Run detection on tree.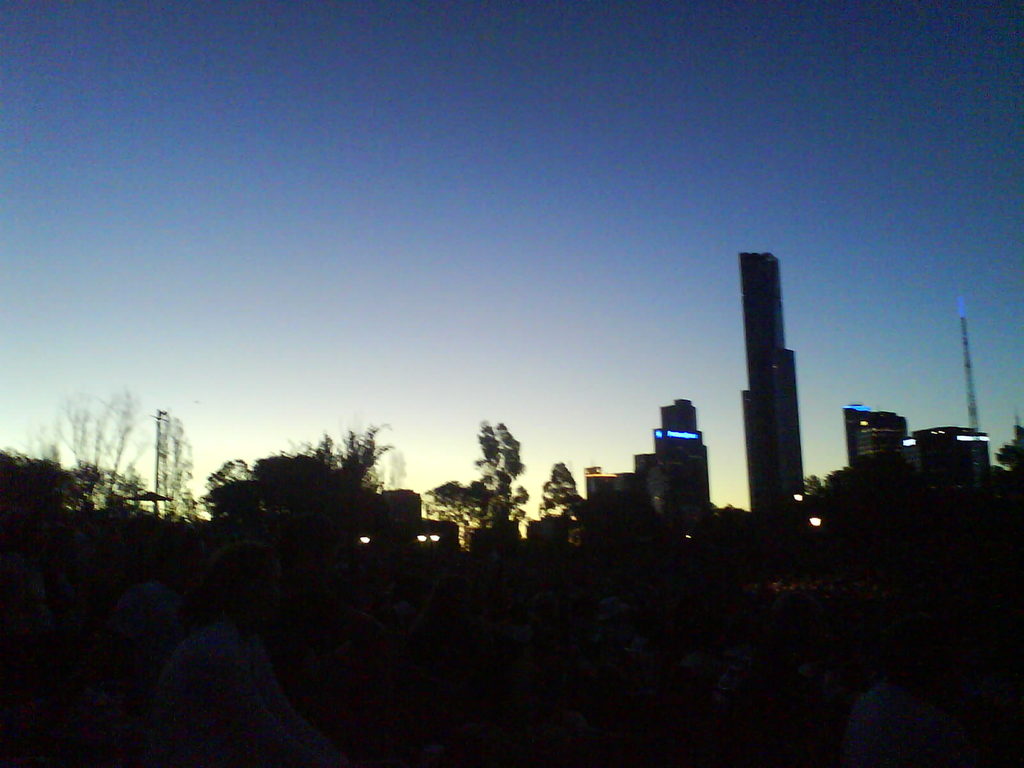
Result: [x1=190, y1=415, x2=399, y2=563].
